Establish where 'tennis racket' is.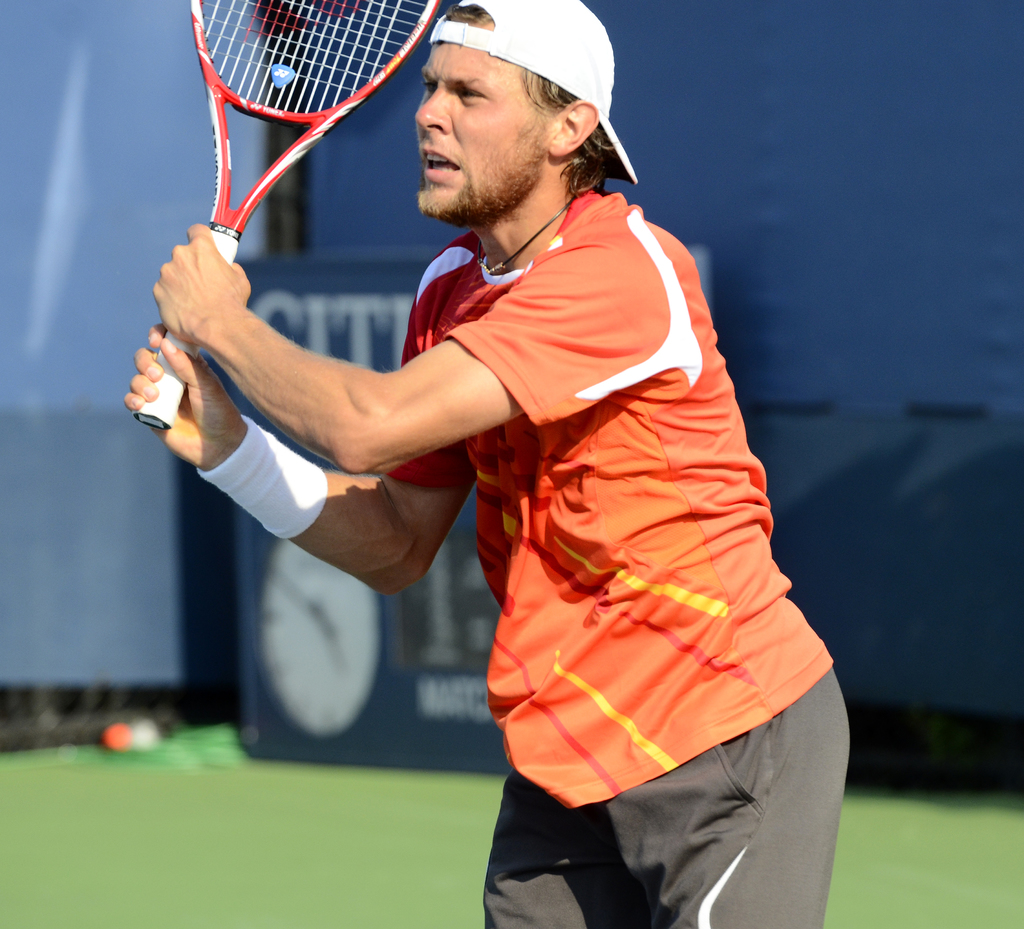
Established at 130, 0, 443, 427.
